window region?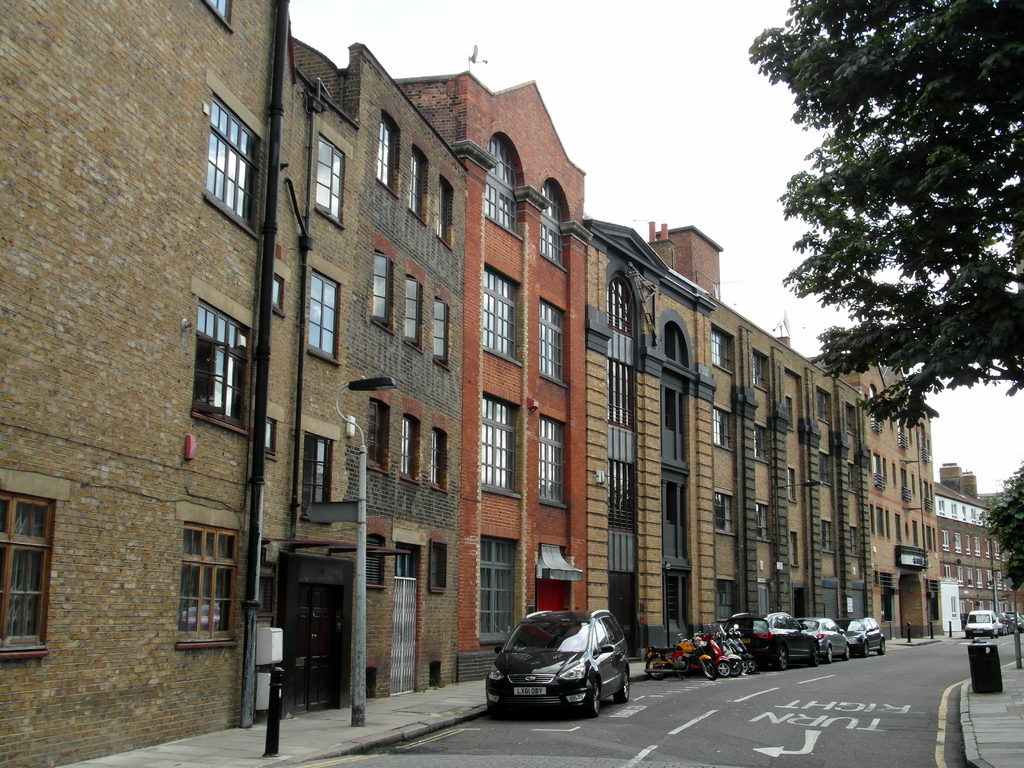
<region>819, 448, 832, 483</region>
